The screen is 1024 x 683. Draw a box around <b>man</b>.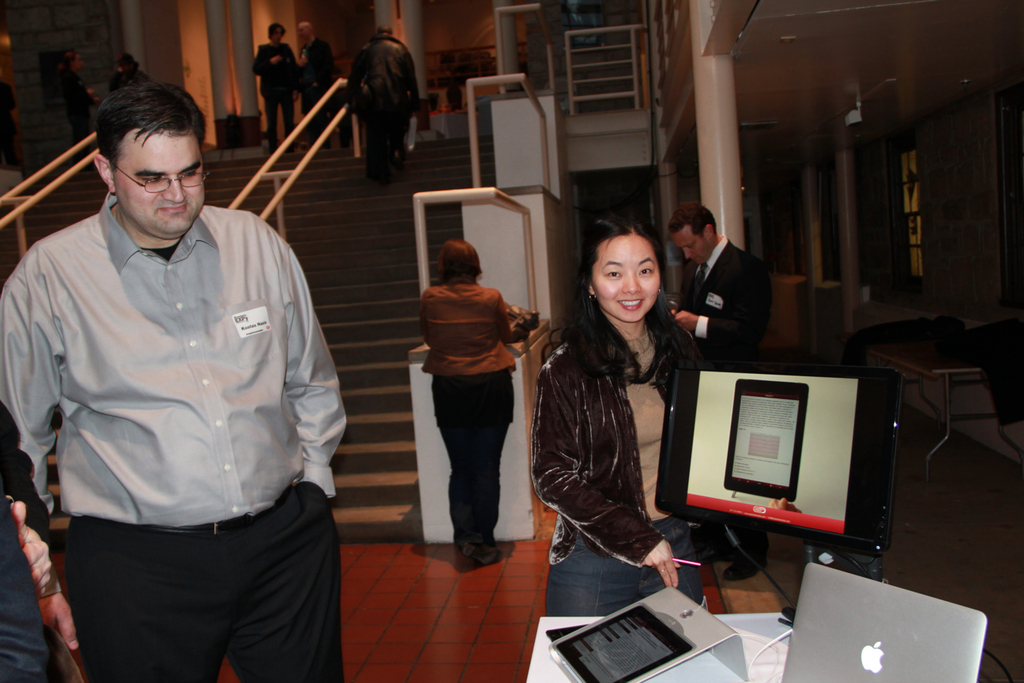
[x1=294, y1=17, x2=345, y2=160].
